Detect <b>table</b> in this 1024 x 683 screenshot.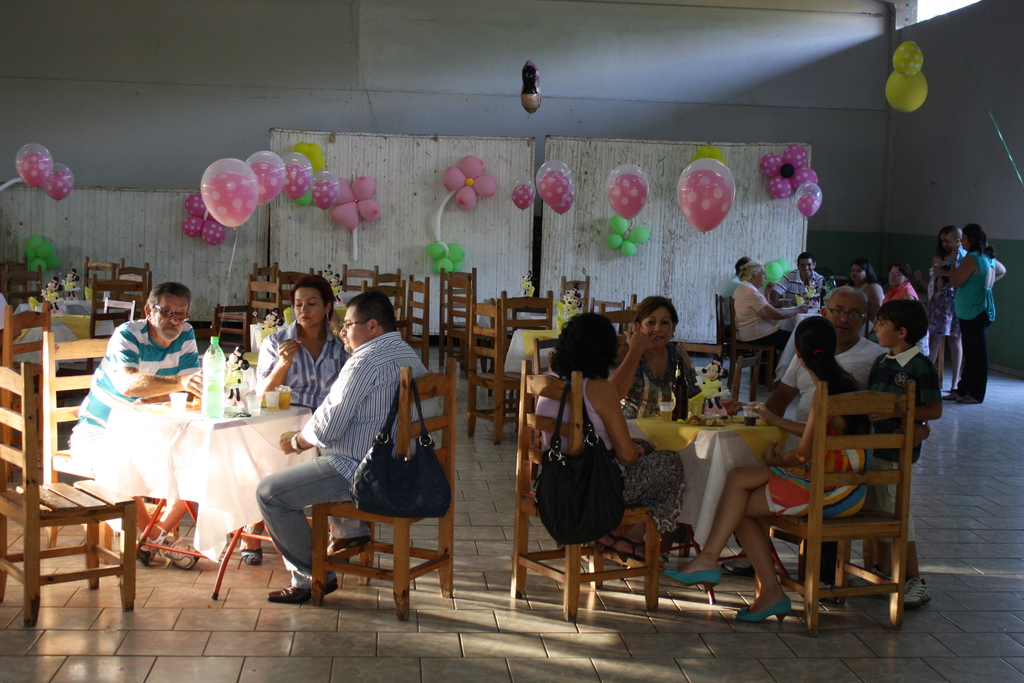
Detection: {"left": 632, "top": 404, "right": 784, "bottom": 564}.
